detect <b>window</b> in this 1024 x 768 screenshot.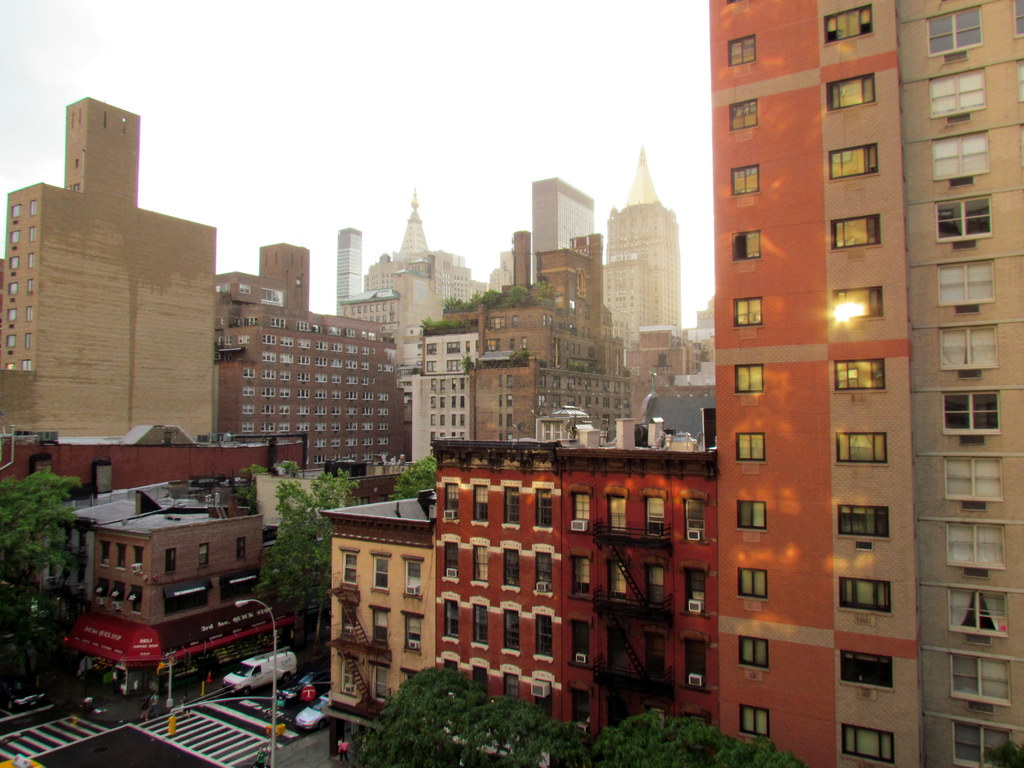
Detection: 942,351,1009,481.
